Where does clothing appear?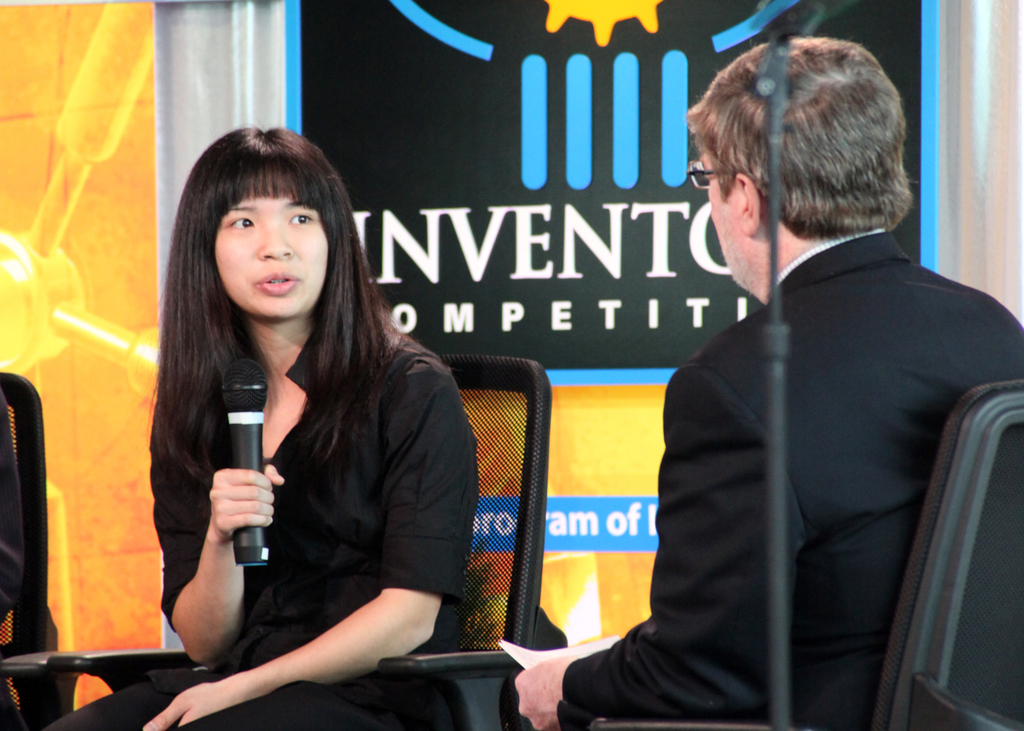
Appears at bbox=(638, 149, 1010, 730).
